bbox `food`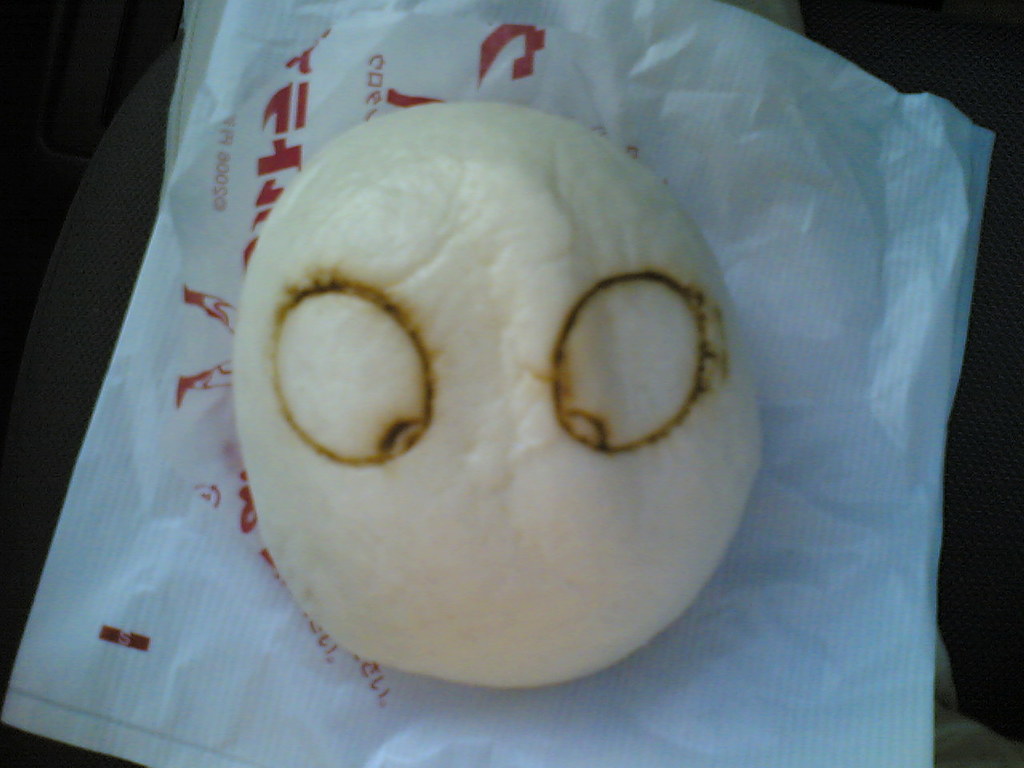
locate(250, 114, 767, 687)
